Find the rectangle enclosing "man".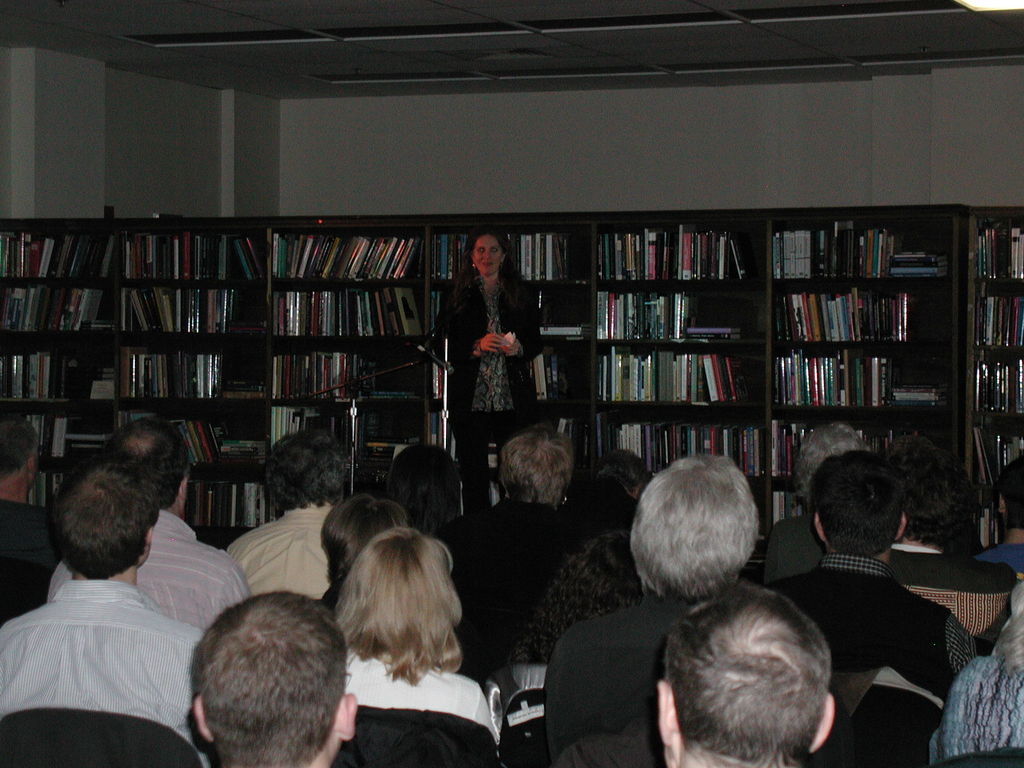
{"x1": 657, "y1": 586, "x2": 840, "y2": 767}.
